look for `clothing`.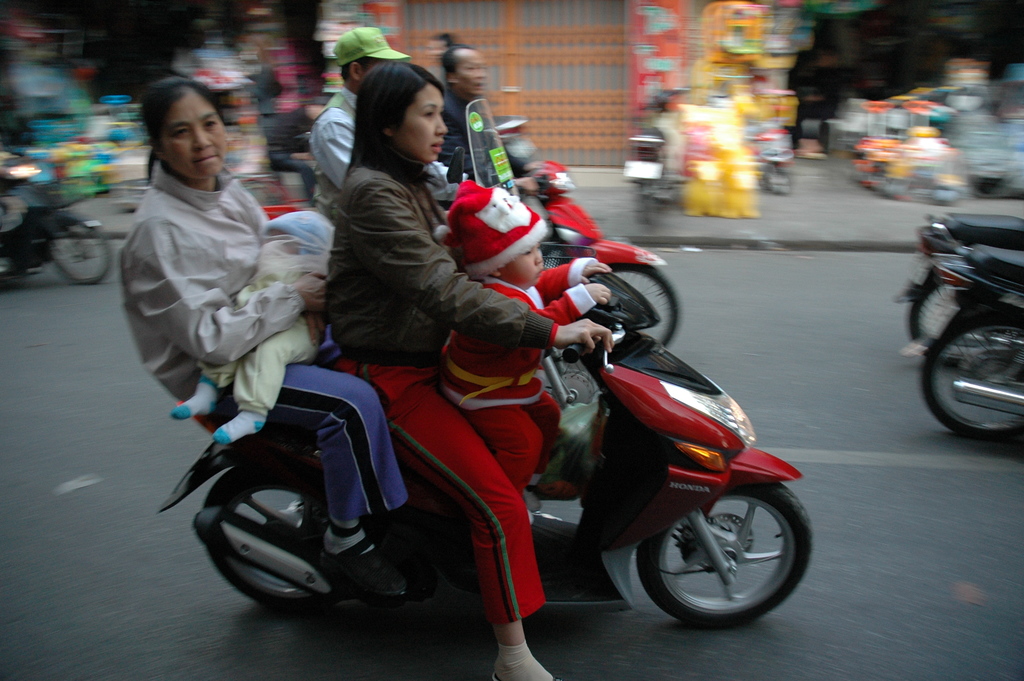
Found: BBox(438, 266, 603, 386).
